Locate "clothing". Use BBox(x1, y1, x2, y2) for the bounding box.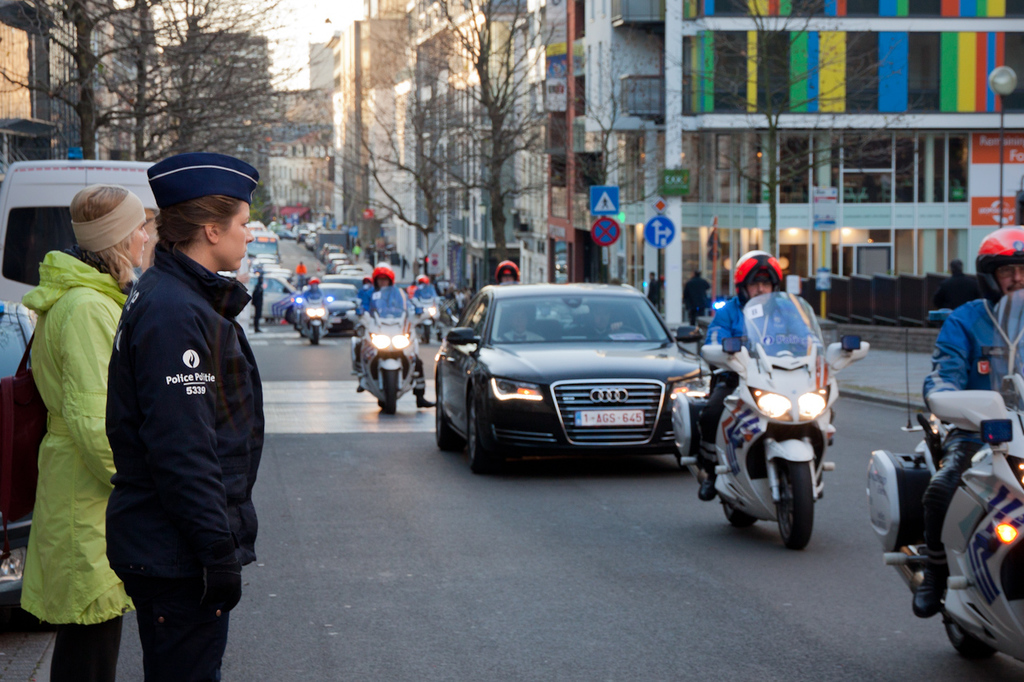
BBox(102, 241, 271, 681).
